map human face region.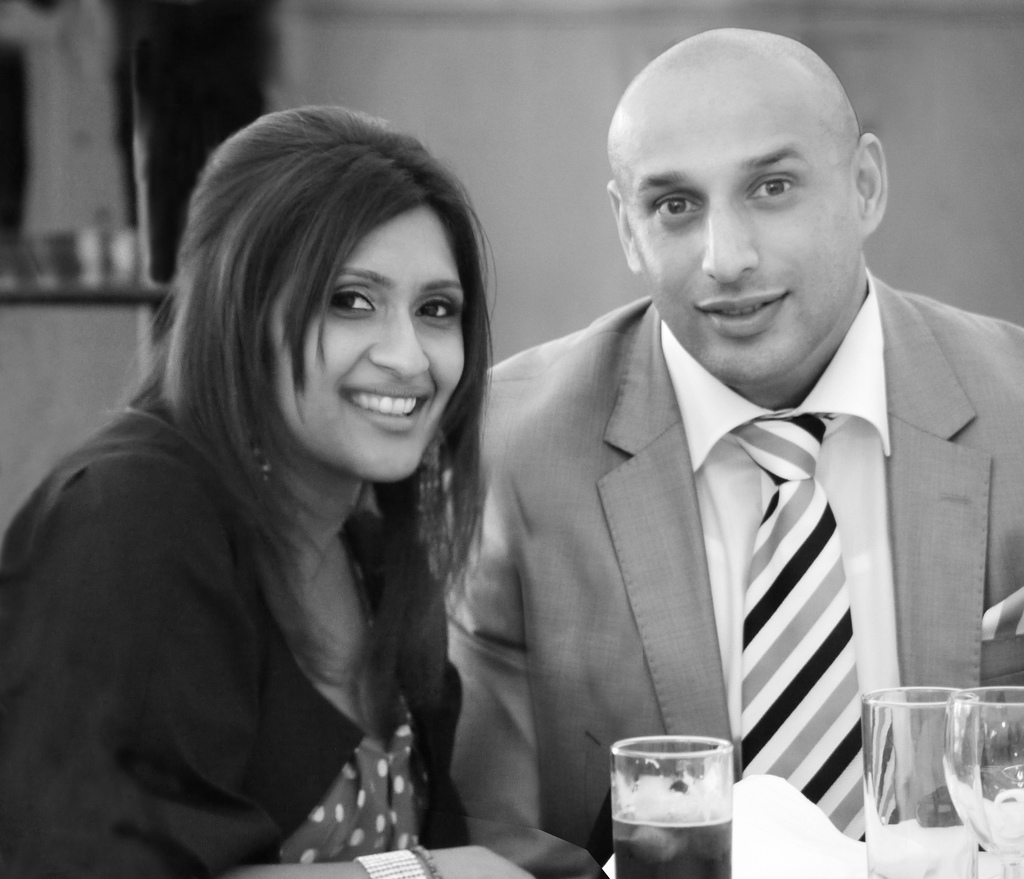
Mapped to (264, 200, 465, 485).
